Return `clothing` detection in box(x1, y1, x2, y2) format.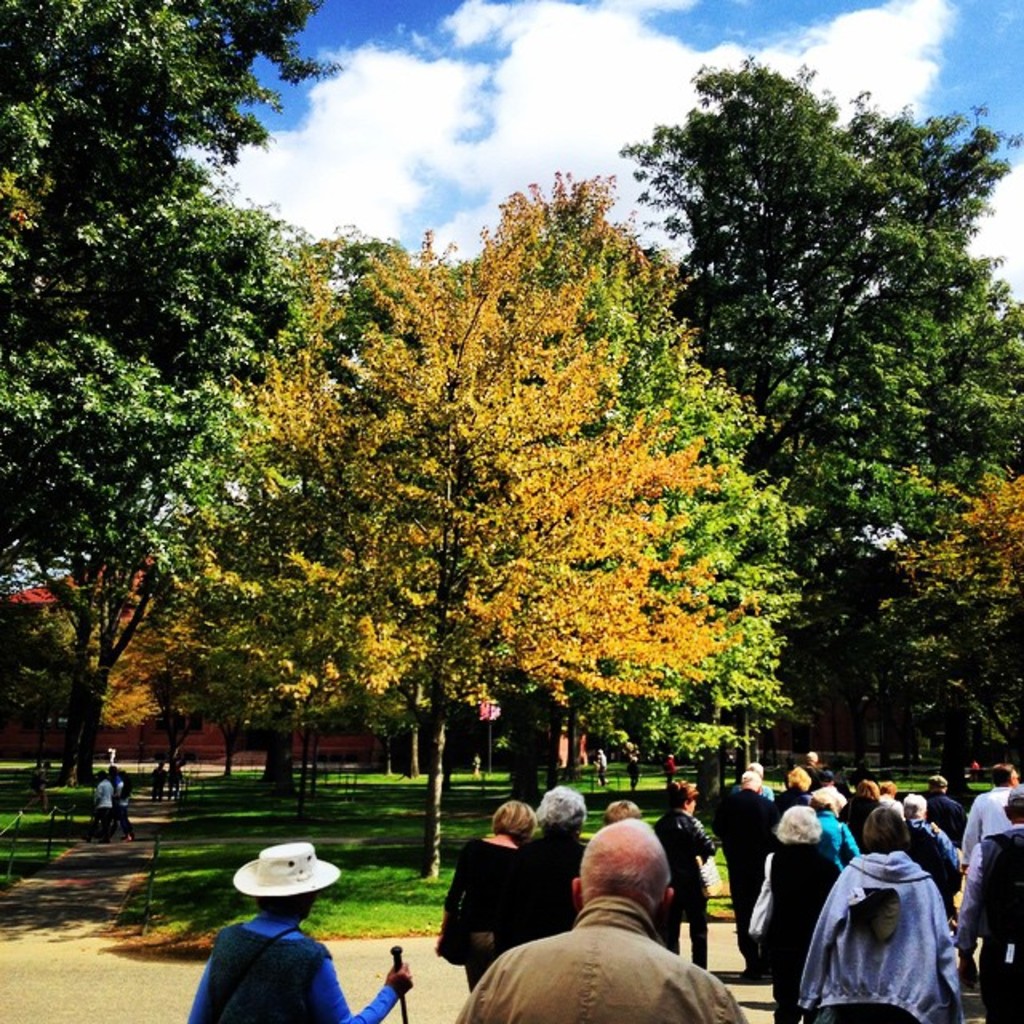
box(798, 826, 989, 1018).
